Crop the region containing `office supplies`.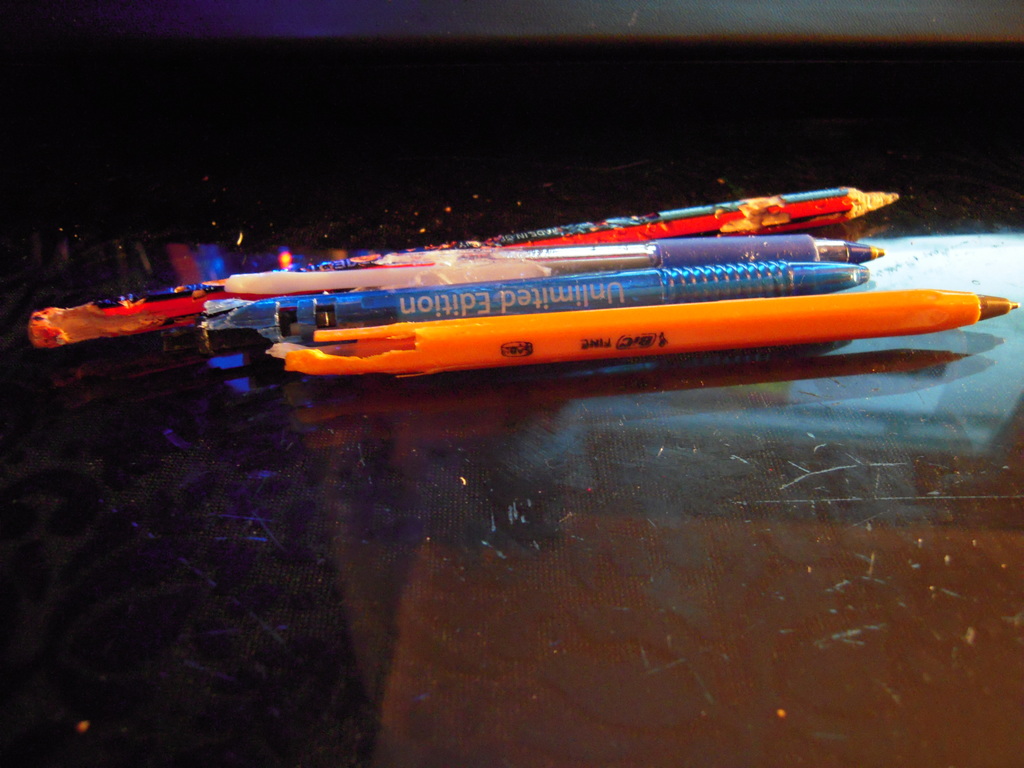
Crop region: detection(284, 288, 1020, 375).
